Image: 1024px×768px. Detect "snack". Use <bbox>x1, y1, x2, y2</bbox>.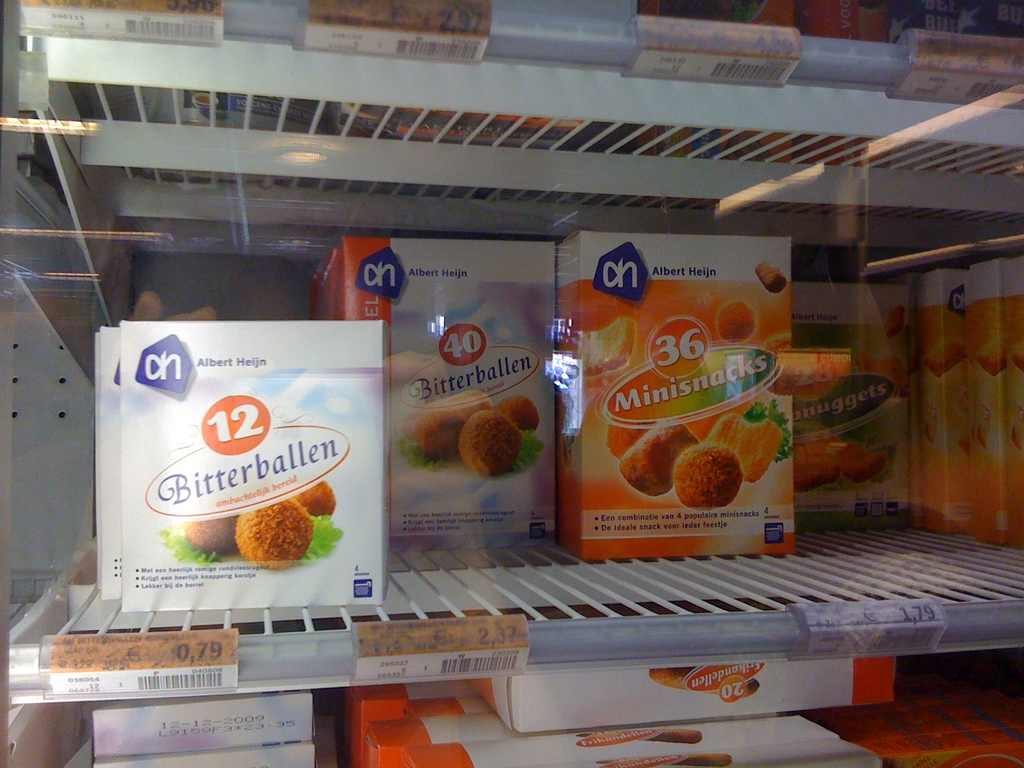
<bbox>620, 420, 696, 497</bbox>.
